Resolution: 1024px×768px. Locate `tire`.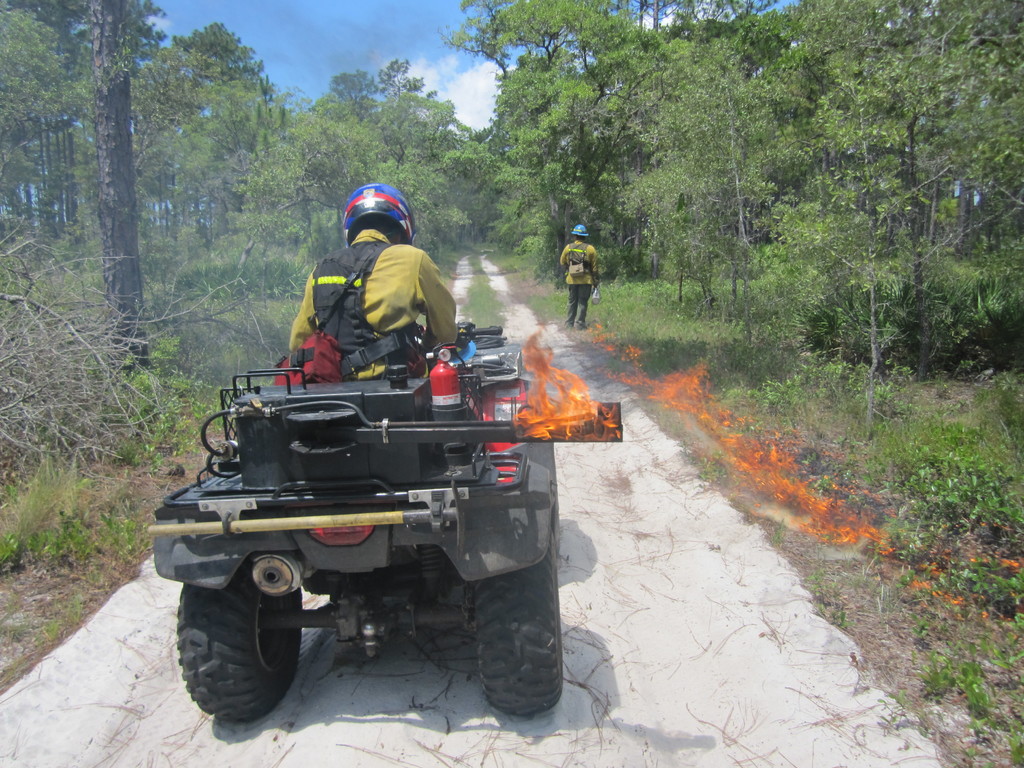
<box>477,531,559,715</box>.
